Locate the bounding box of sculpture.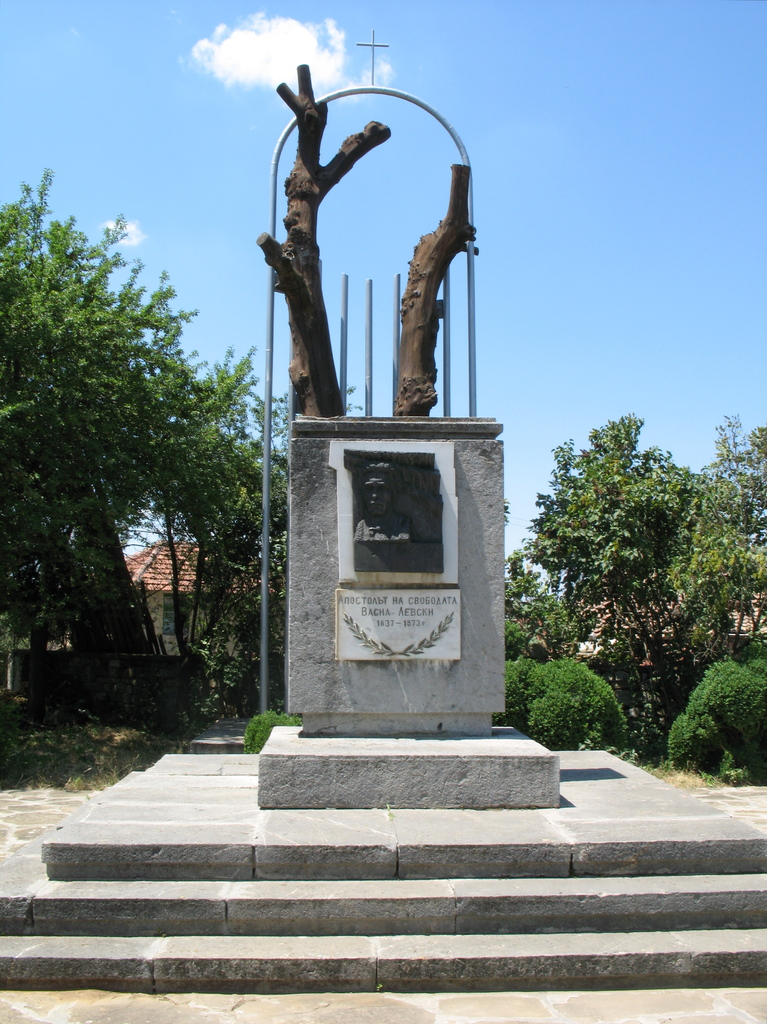
Bounding box: bbox=[386, 159, 481, 427].
